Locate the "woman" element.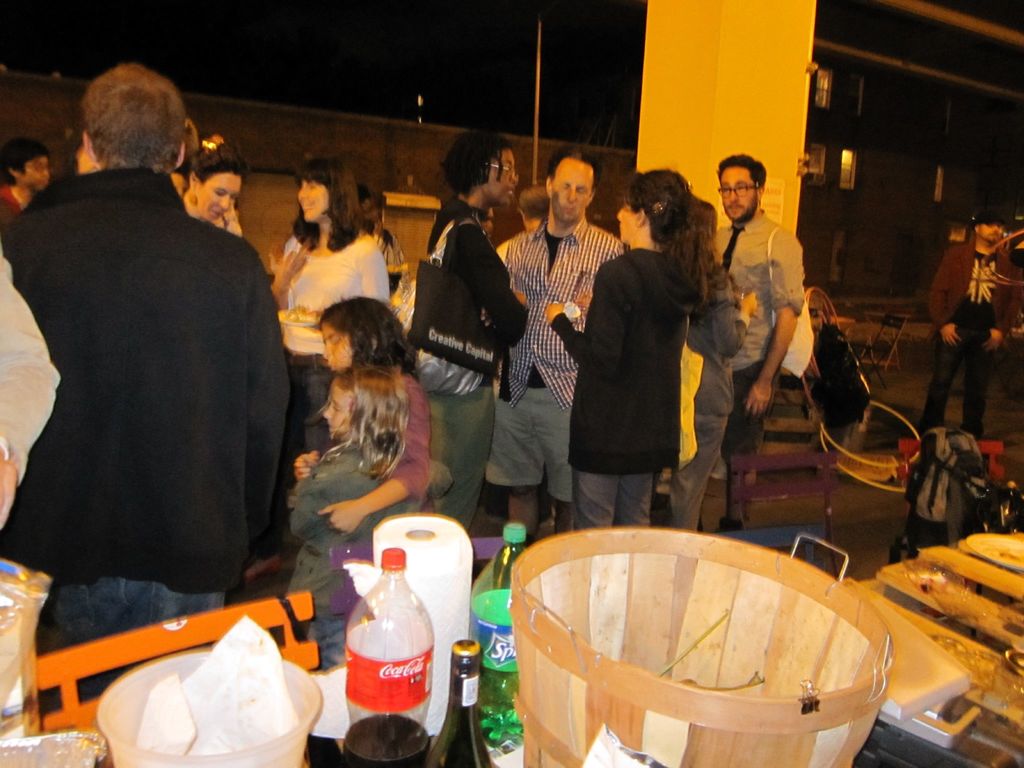
Element bbox: <bbox>271, 156, 394, 572</bbox>.
